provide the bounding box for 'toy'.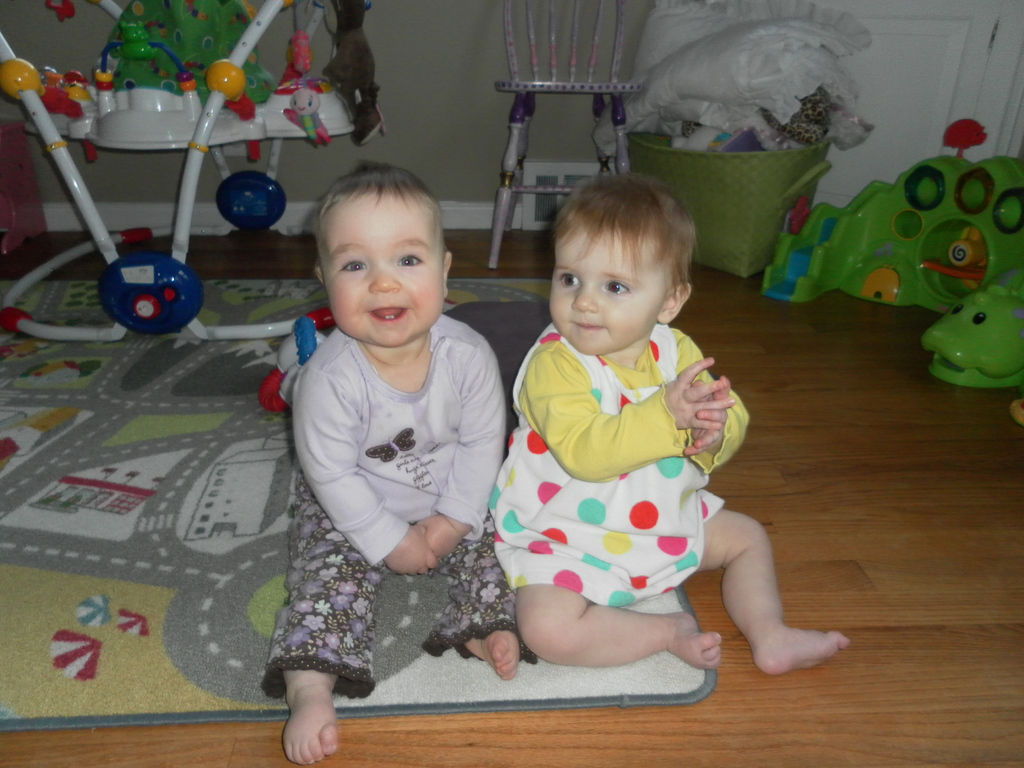
(259,318,330,410).
